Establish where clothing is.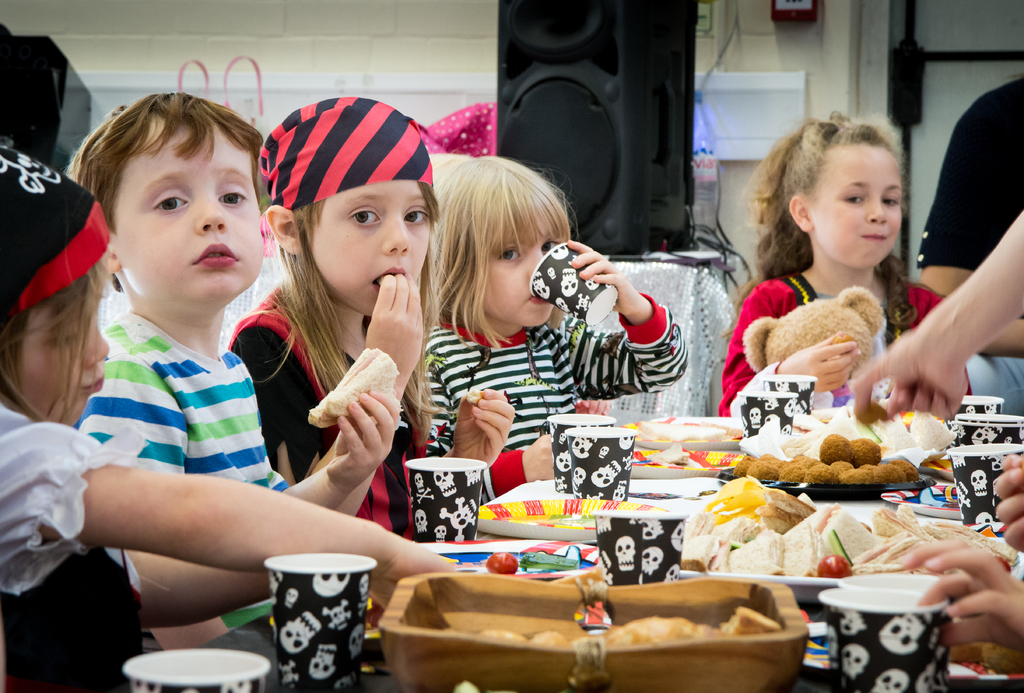
Established at <bbox>699, 258, 968, 430</bbox>.
